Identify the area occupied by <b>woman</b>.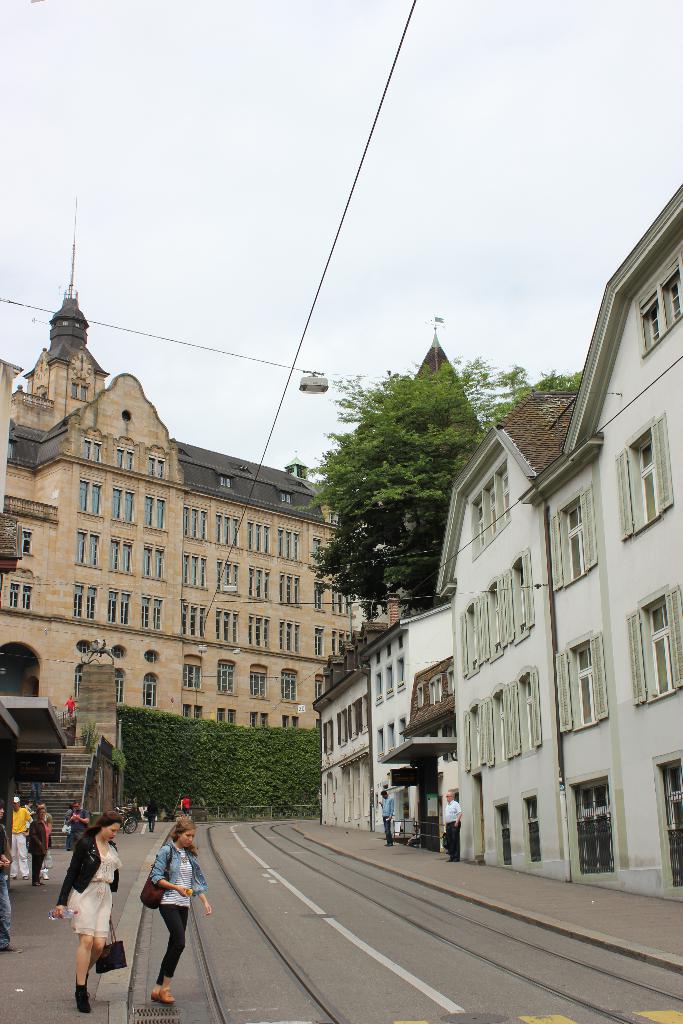
Area: box=[51, 810, 124, 1013].
